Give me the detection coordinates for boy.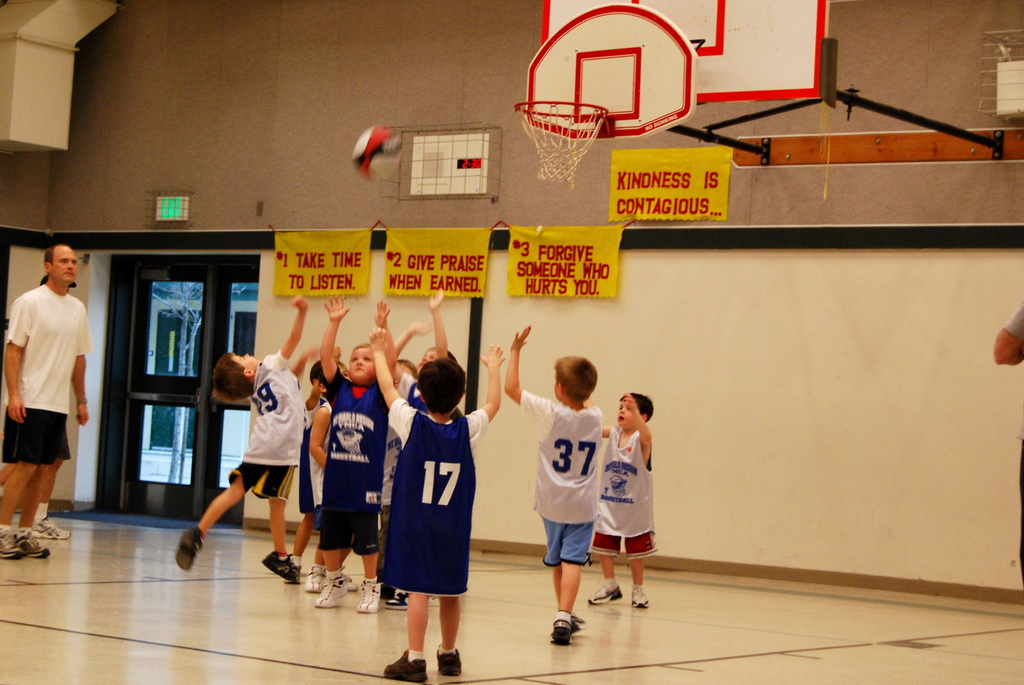
box(509, 345, 623, 642).
